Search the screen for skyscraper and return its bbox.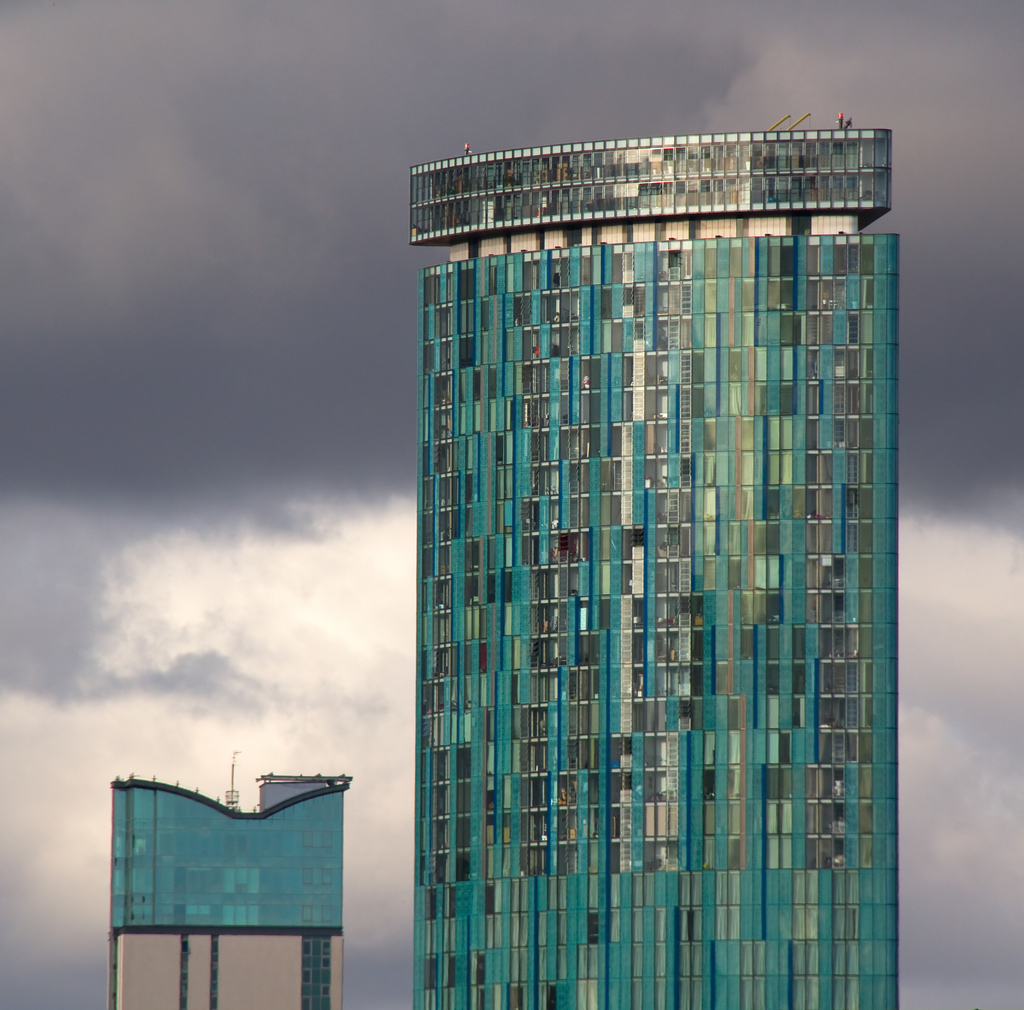
Found: <bbox>346, 120, 928, 1009</bbox>.
